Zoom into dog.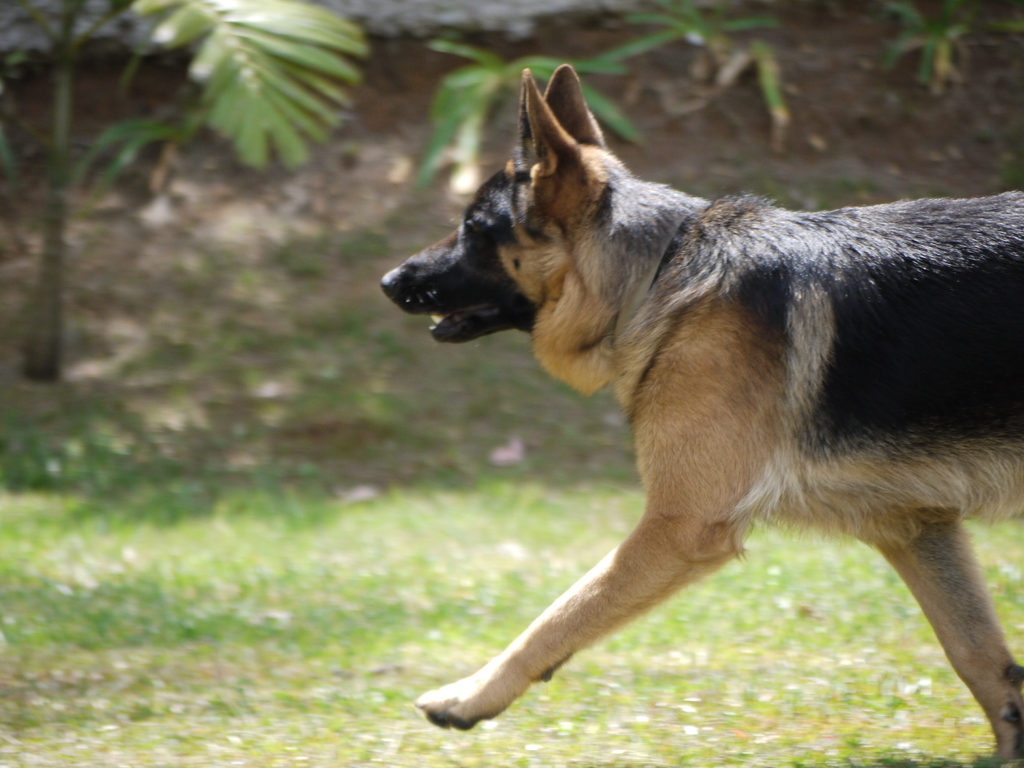
Zoom target: BBox(382, 63, 1023, 767).
